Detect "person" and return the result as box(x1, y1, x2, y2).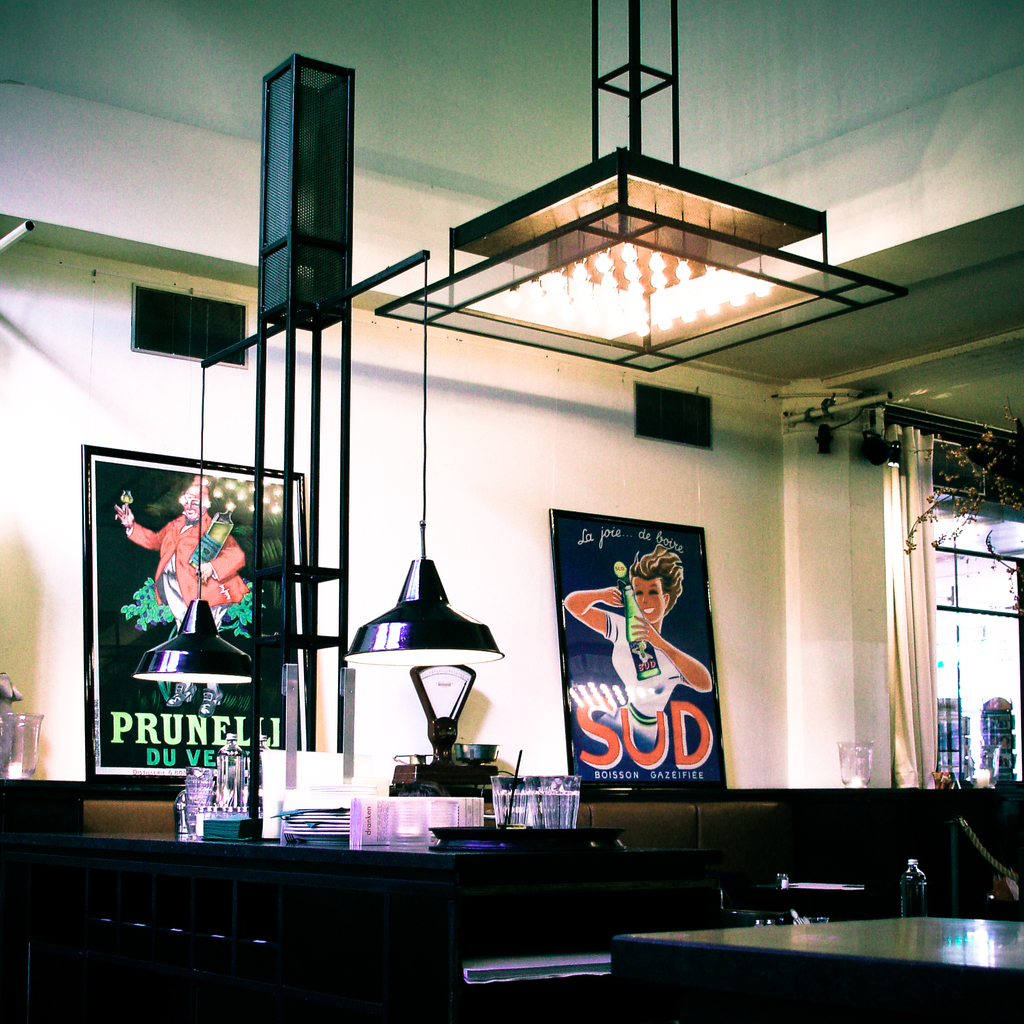
box(134, 478, 239, 673).
